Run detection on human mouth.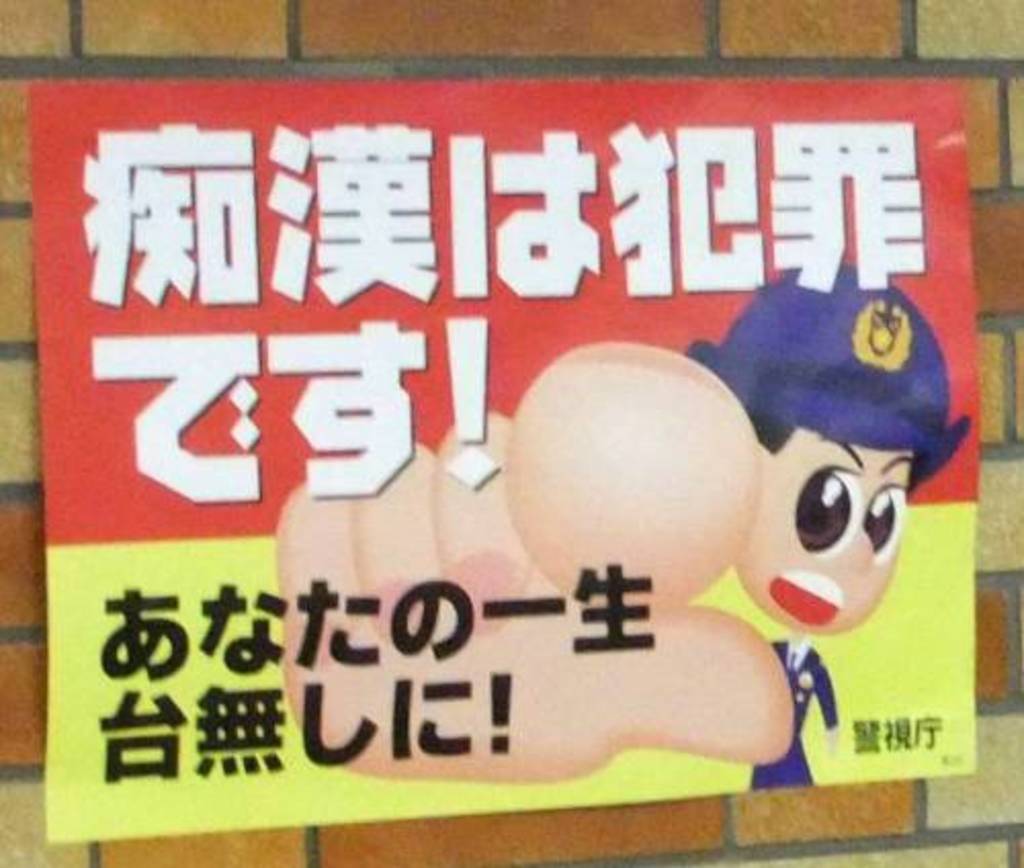
Result: (left=762, top=555, right=846, bottom=635).
